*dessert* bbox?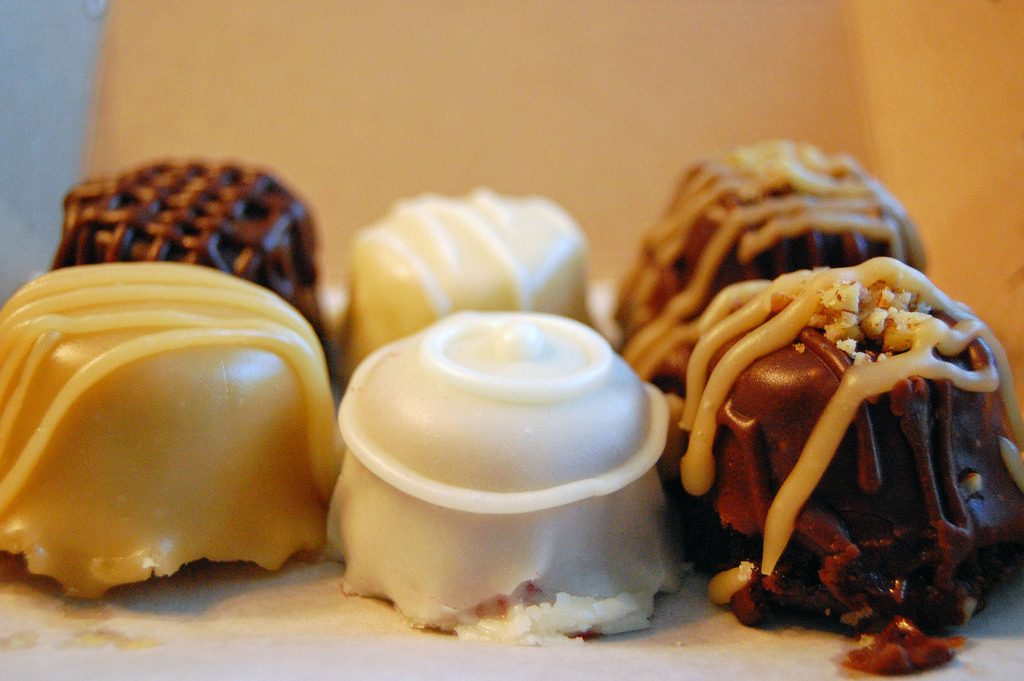
(left=1, top=260, right=360, bottom=604)
